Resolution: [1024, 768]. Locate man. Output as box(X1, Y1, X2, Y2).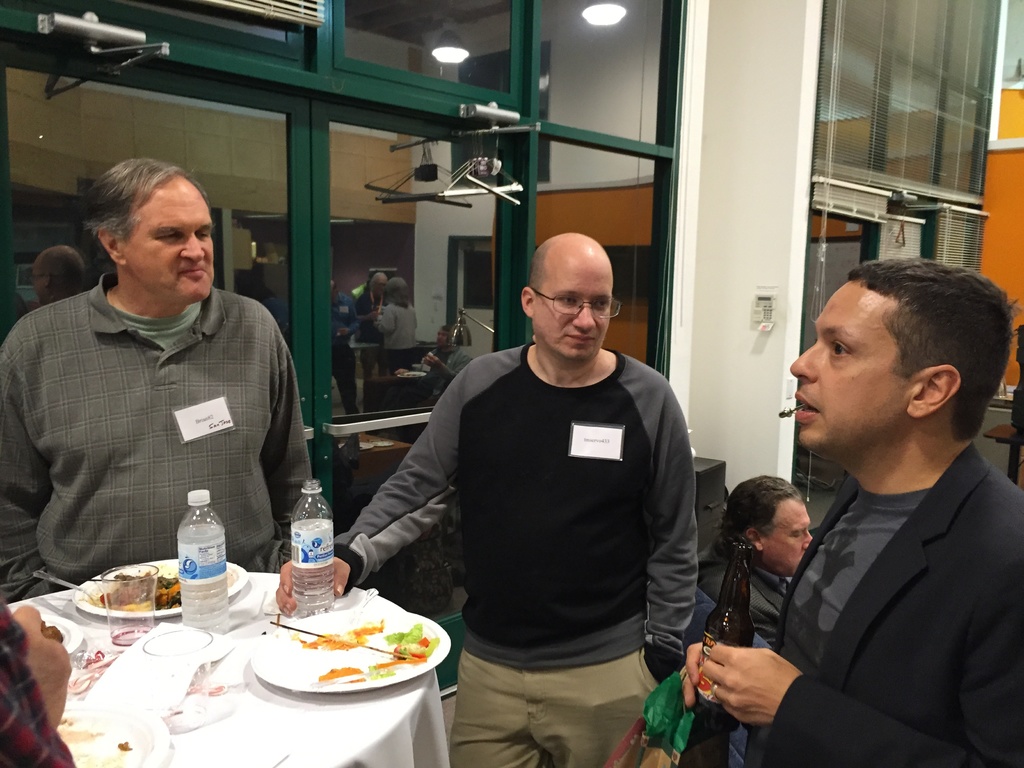
box(702, 475, 819, 648).
